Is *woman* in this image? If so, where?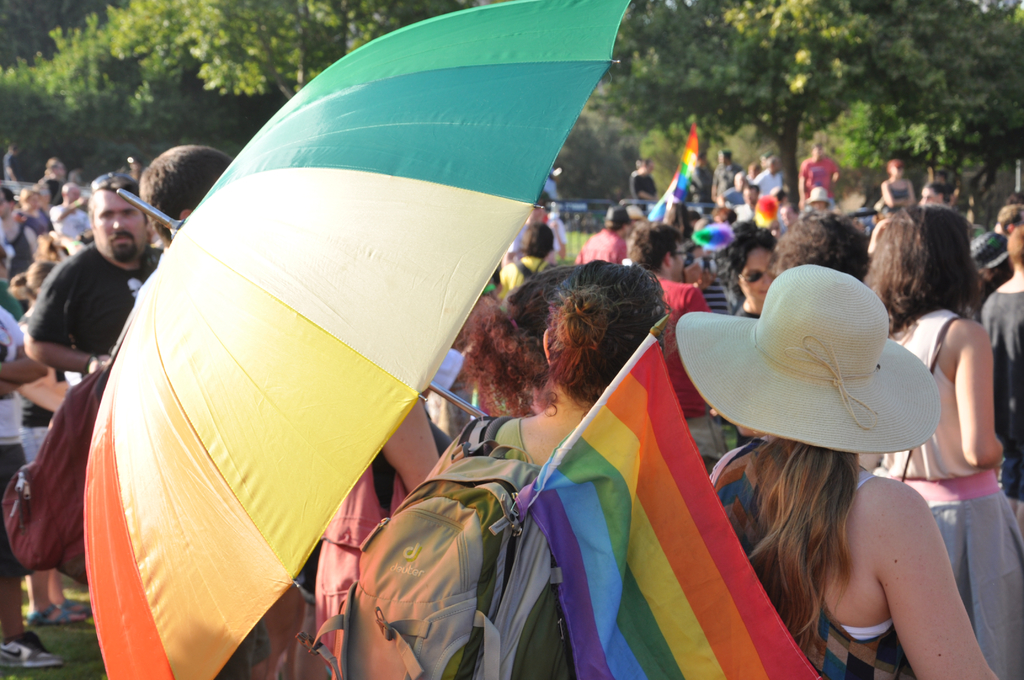
Yes, at 723 215 788 325.
